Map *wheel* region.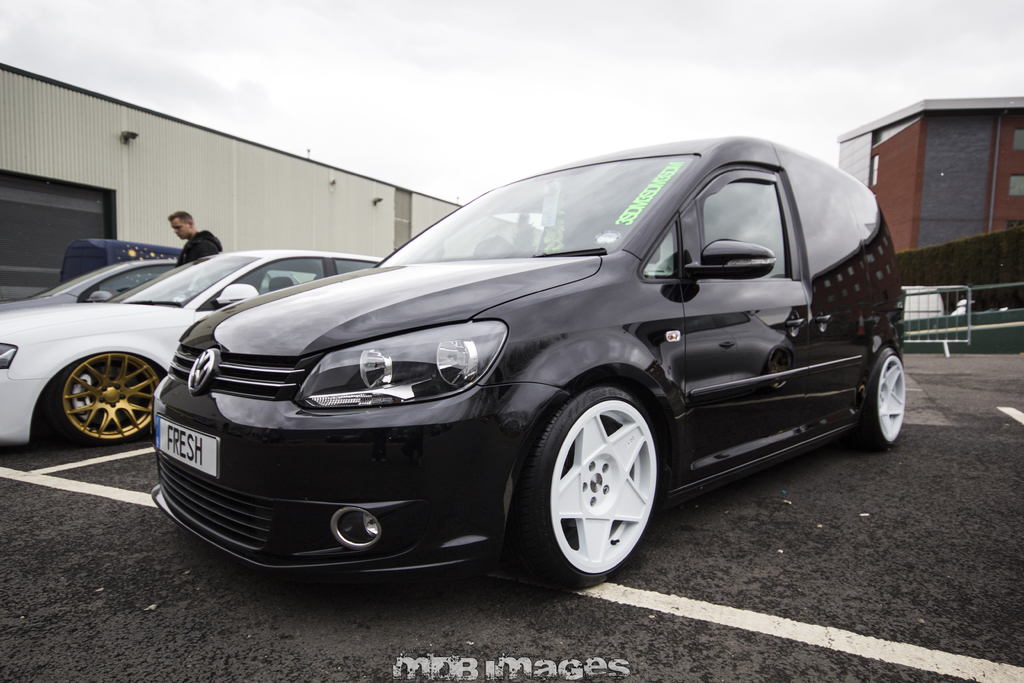
Mapped to select_region(856, 347, 907, 449).
